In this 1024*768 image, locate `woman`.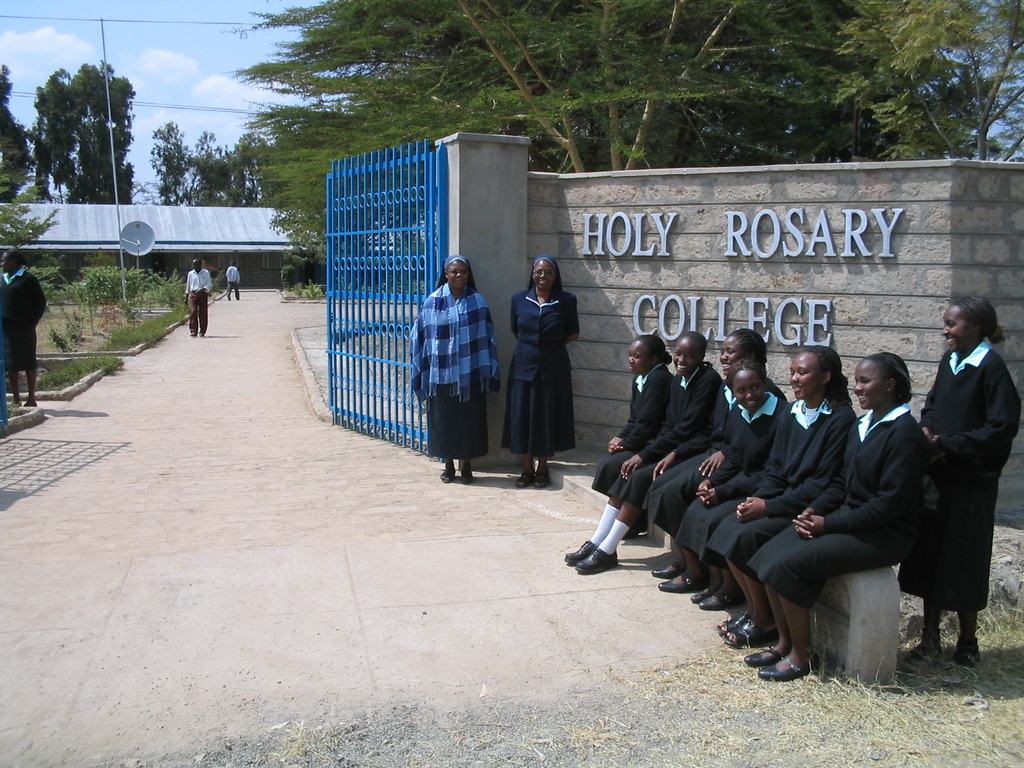
Bounding box: [715,352,846,653].
